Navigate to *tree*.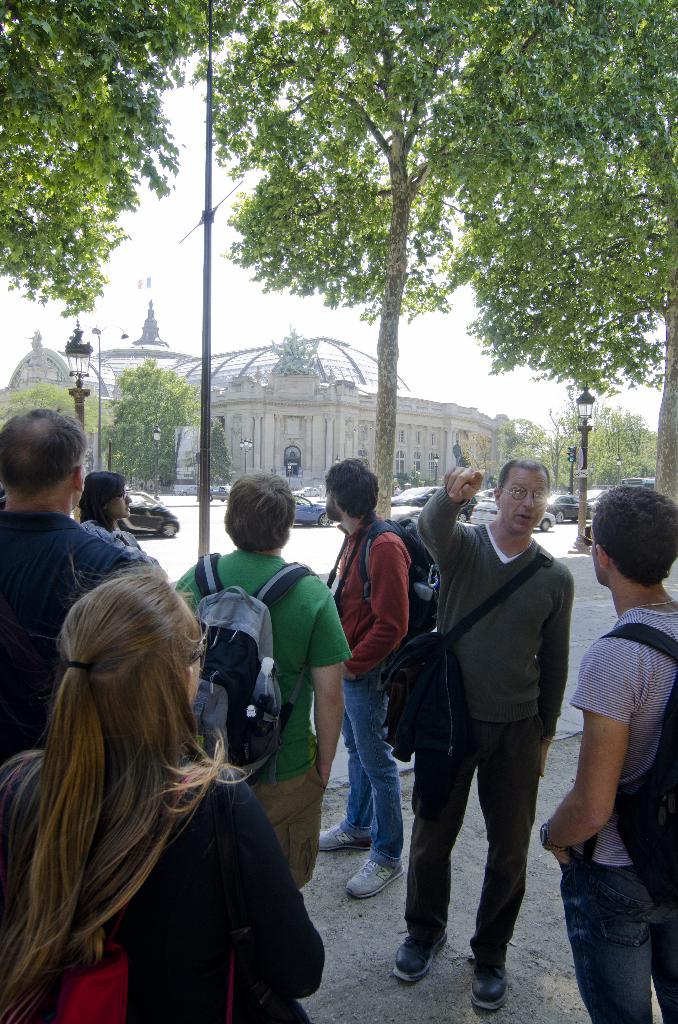
Navigation target: region(0, 0, 250, 314).
